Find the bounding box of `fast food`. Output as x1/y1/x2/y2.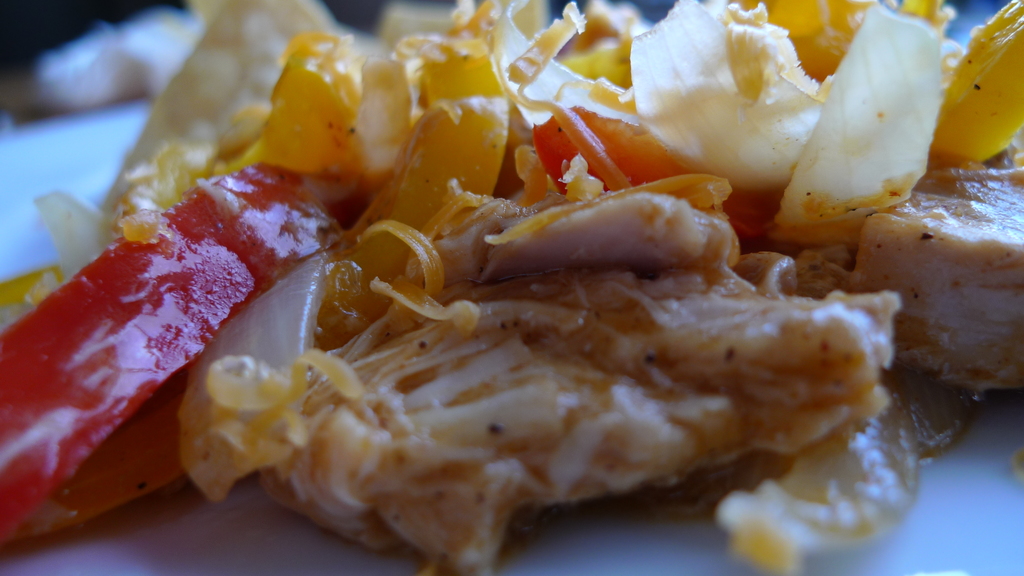
7/13/1023/575.
